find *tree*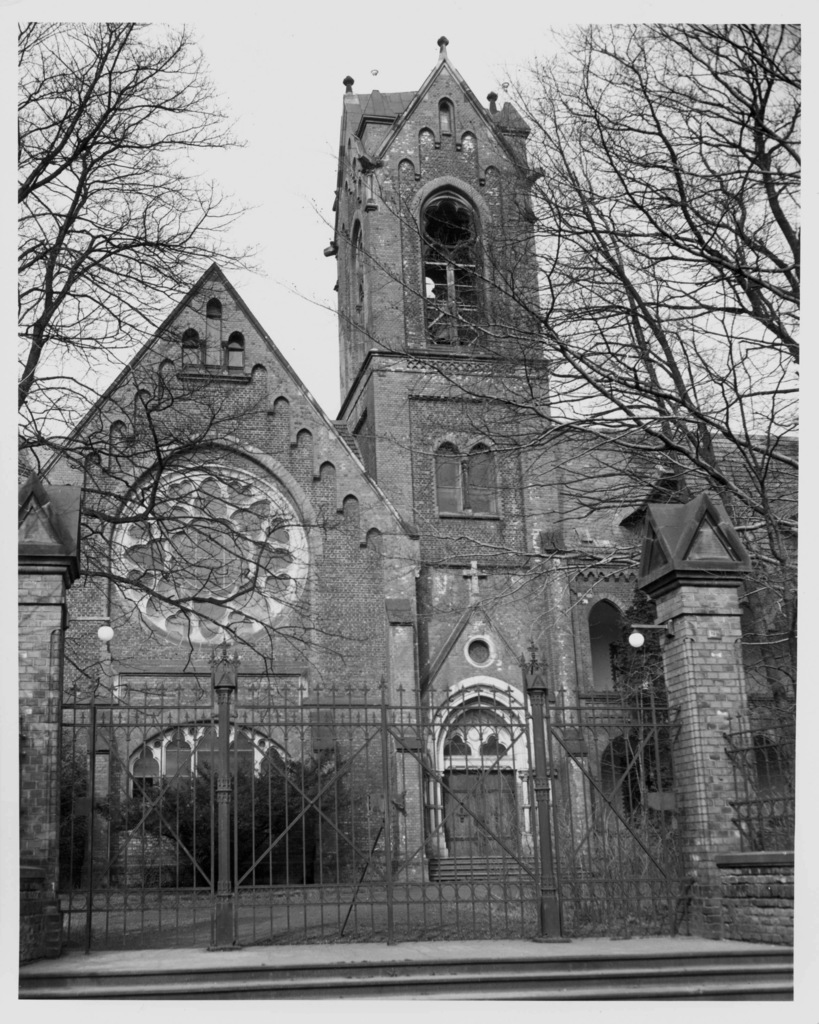
l=12, t=19, r=381, b=742
